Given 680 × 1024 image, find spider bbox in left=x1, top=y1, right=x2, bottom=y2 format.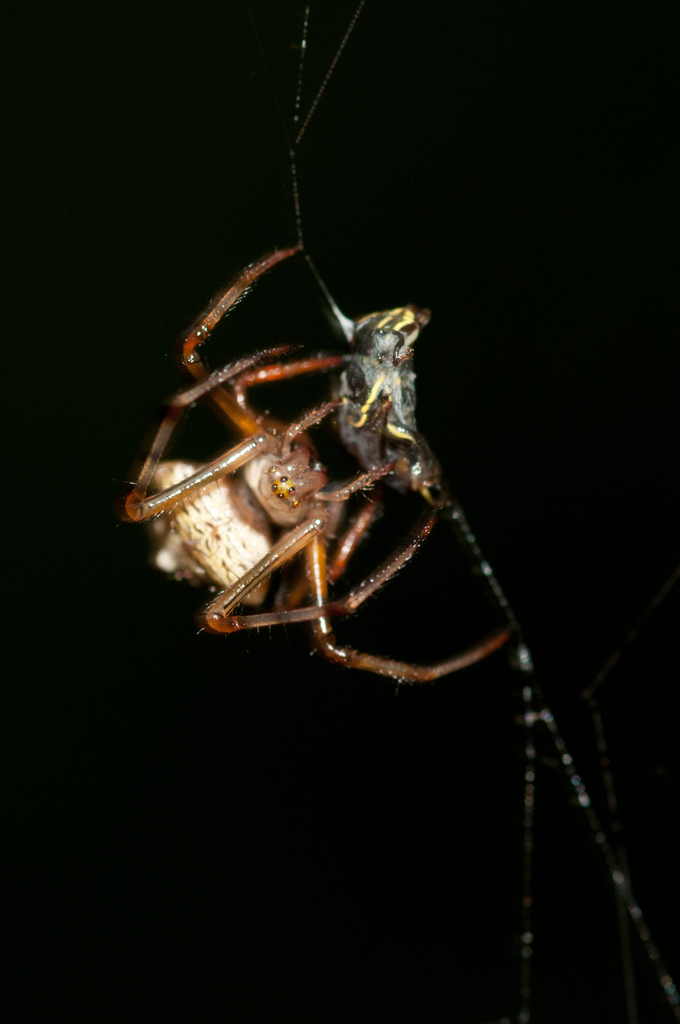
left=113, top=228, right=522, bottom=689.
